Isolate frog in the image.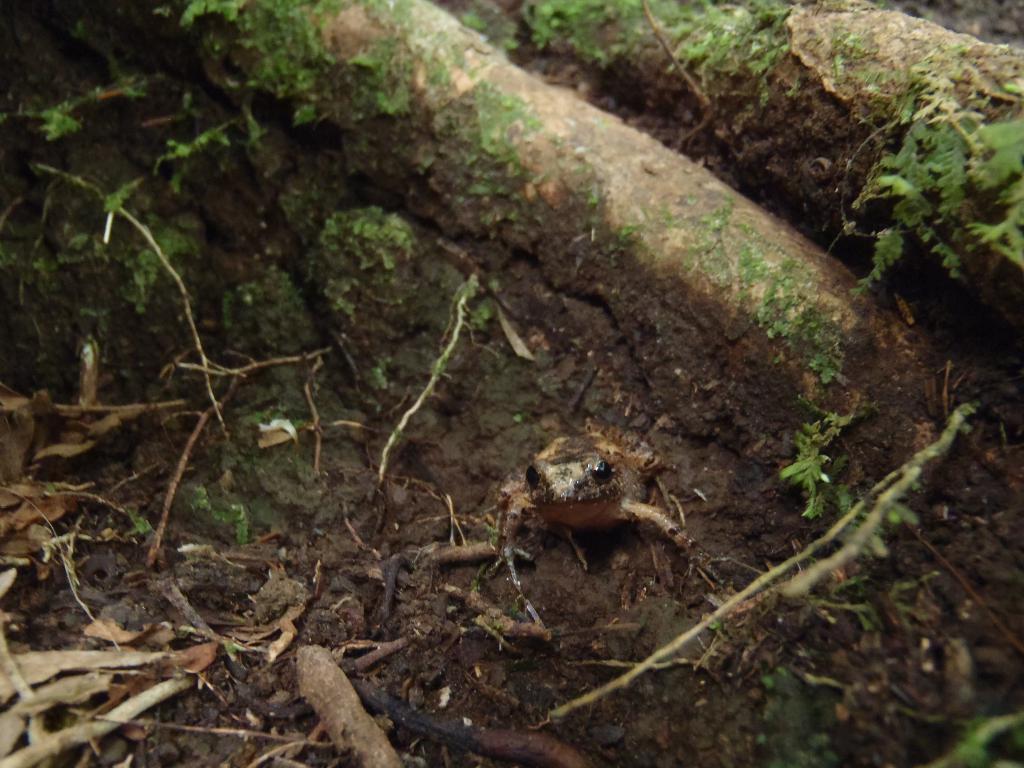
Isolated region: 481,417,733,594.
